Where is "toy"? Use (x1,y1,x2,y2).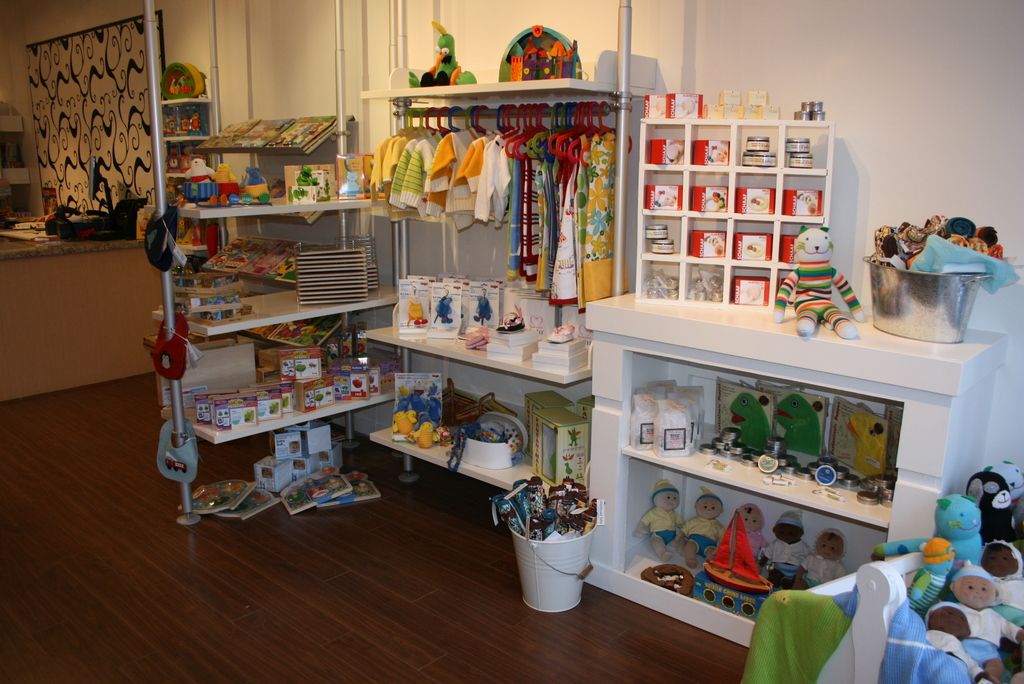
(164,154,178,172).
